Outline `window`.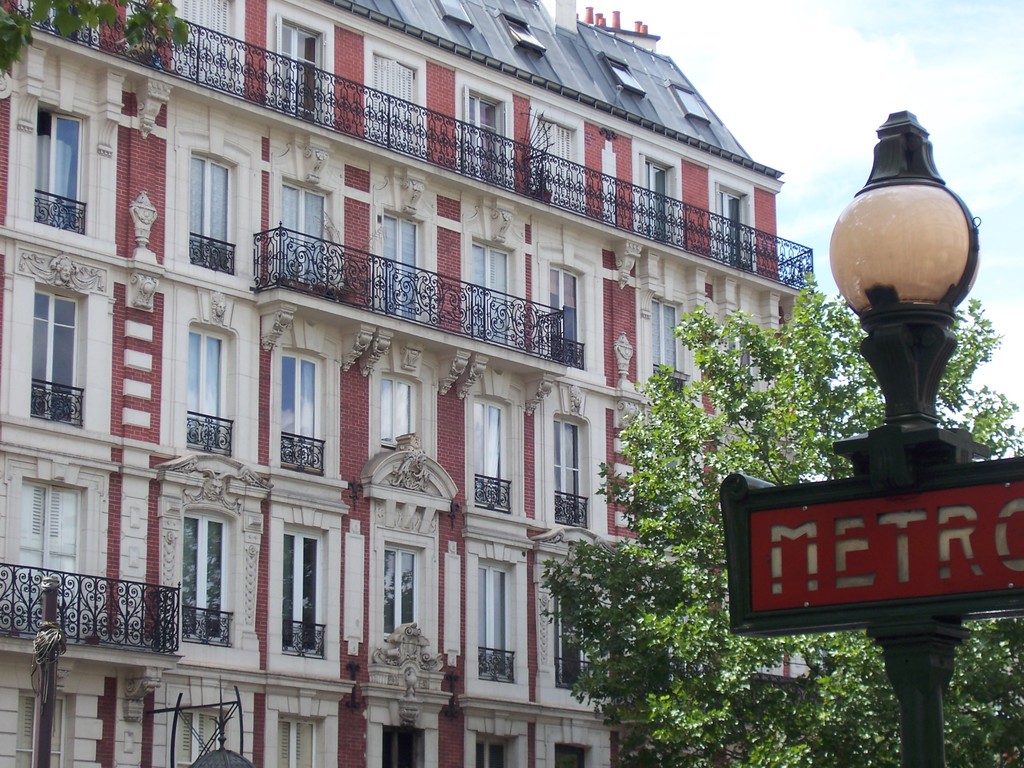
Outline: <region>17, 268, 79, 425</region>.
